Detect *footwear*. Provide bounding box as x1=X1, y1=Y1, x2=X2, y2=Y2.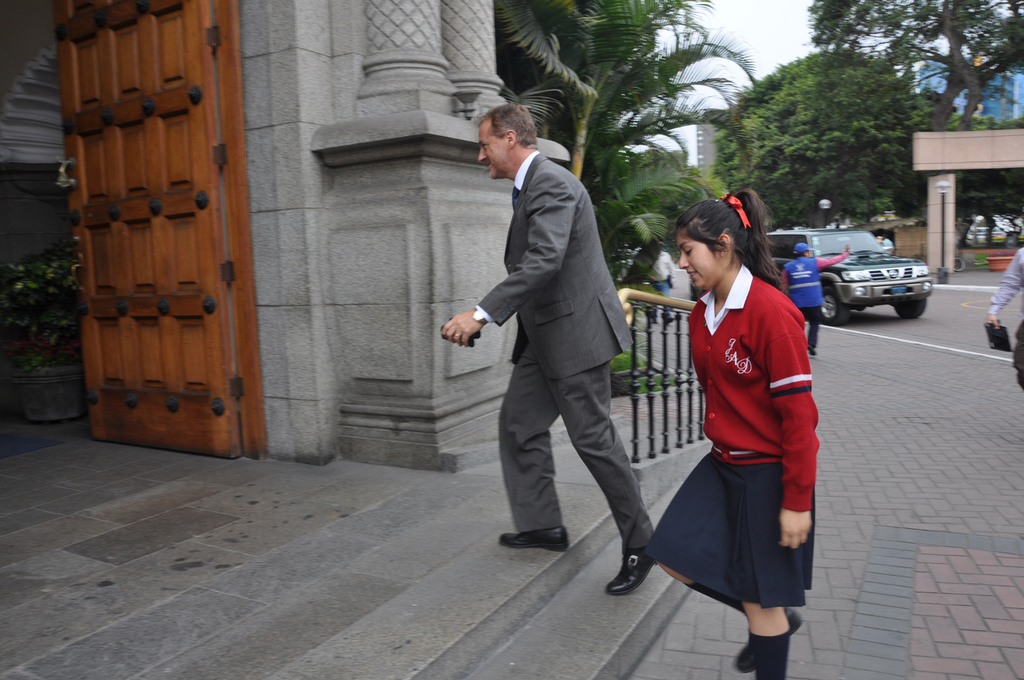
x1=603, y1=545, x2=655, y2=595.
